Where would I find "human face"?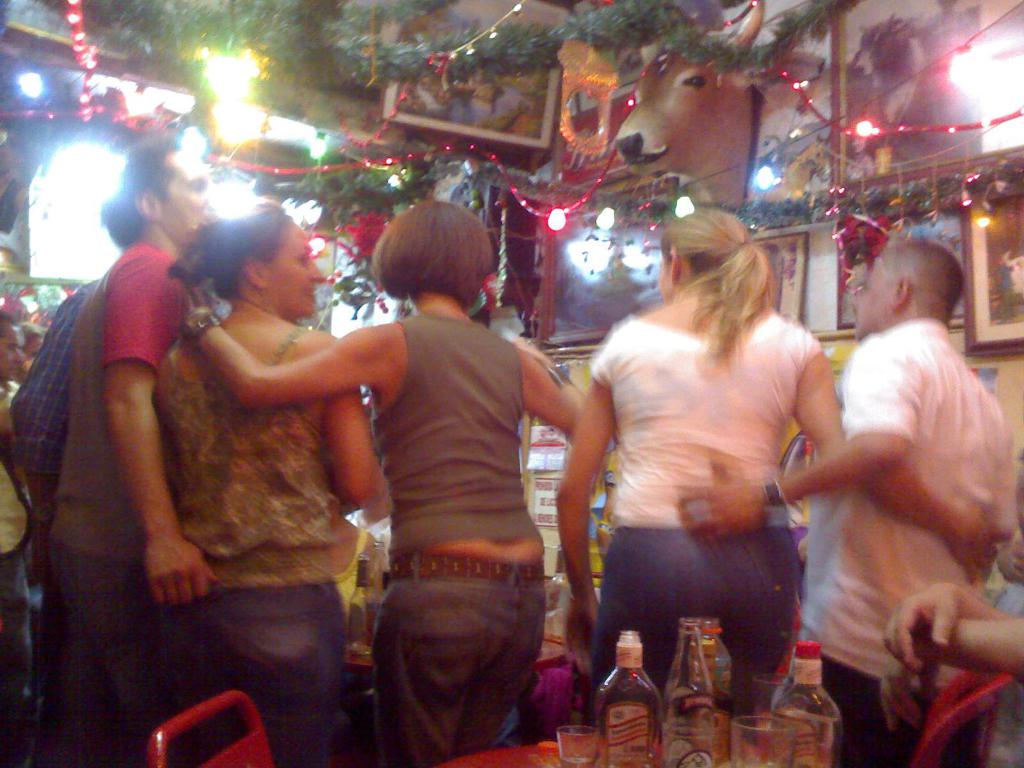
At rect(161, 147, 225, 241).
